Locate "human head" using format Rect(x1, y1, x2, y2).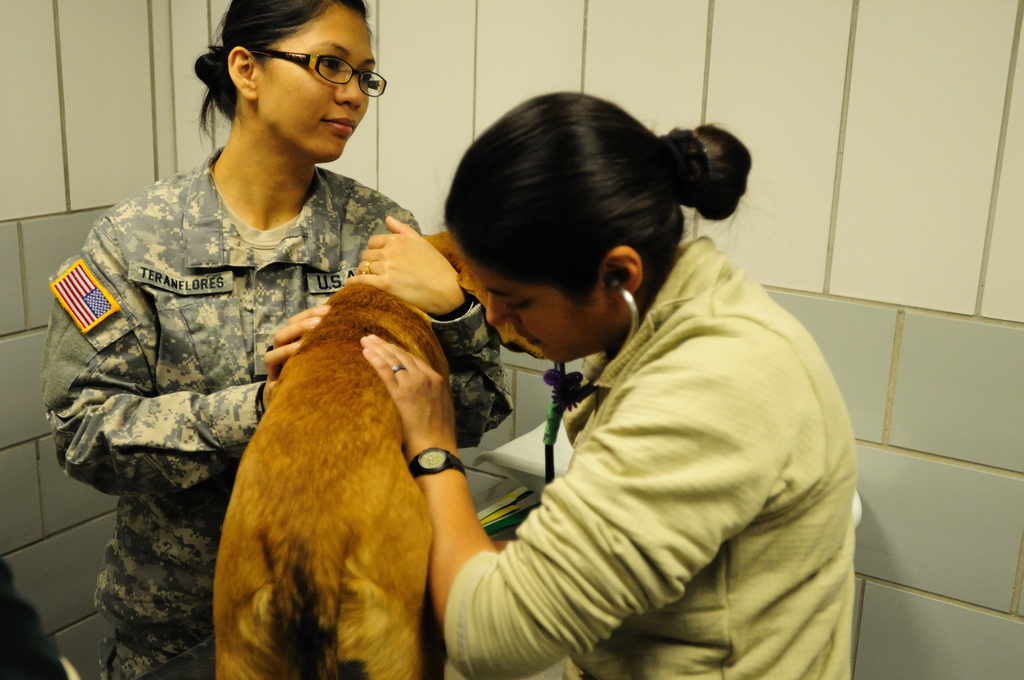
Rect(435, 90, 754, 364).
